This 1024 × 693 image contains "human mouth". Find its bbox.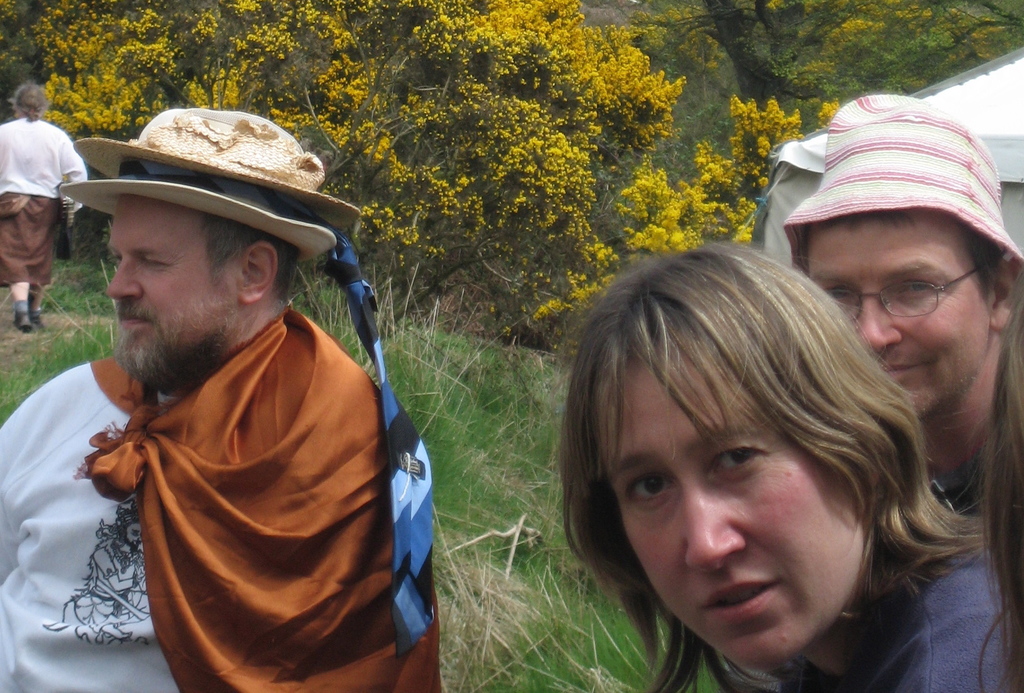
699 575 786 626.
